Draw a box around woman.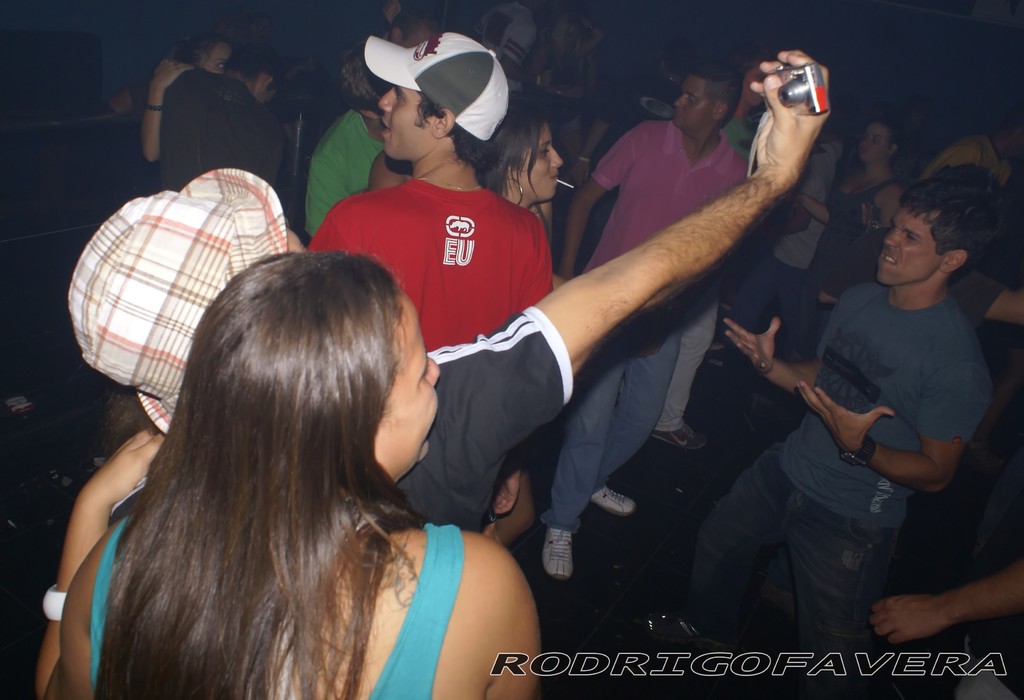
(58,251,541,699).
